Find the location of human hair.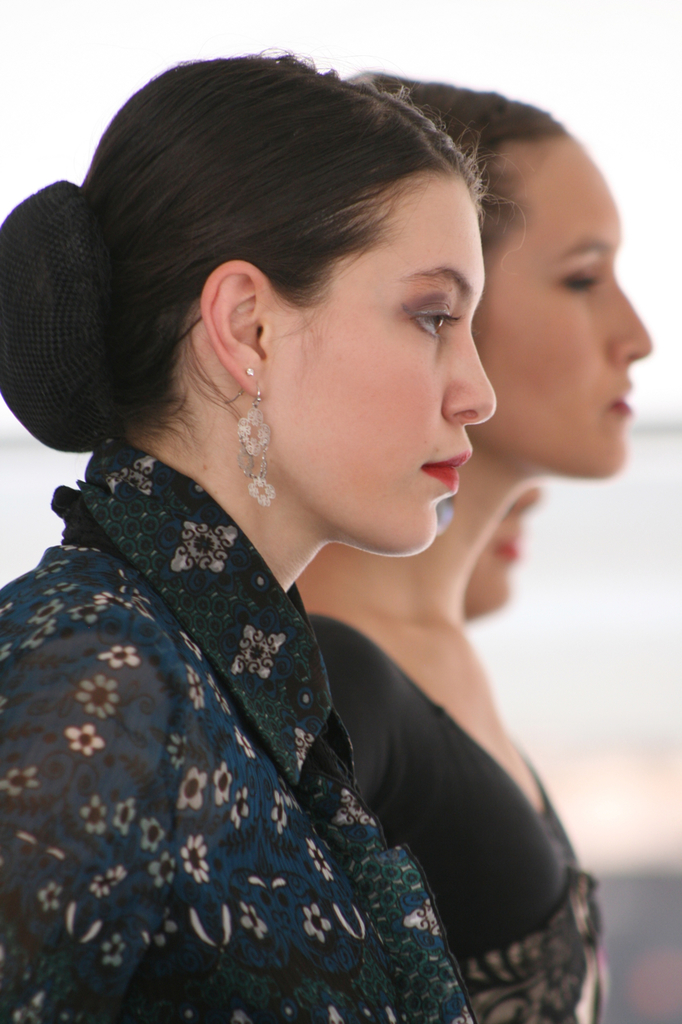
Location: 345 72 572 260.
